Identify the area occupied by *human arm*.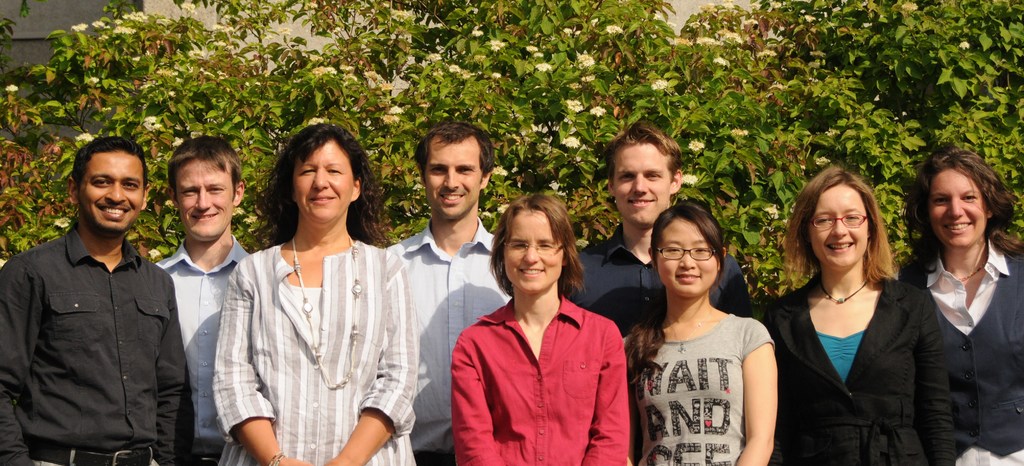
Area: l=580, t=316, r=652, b=465.
